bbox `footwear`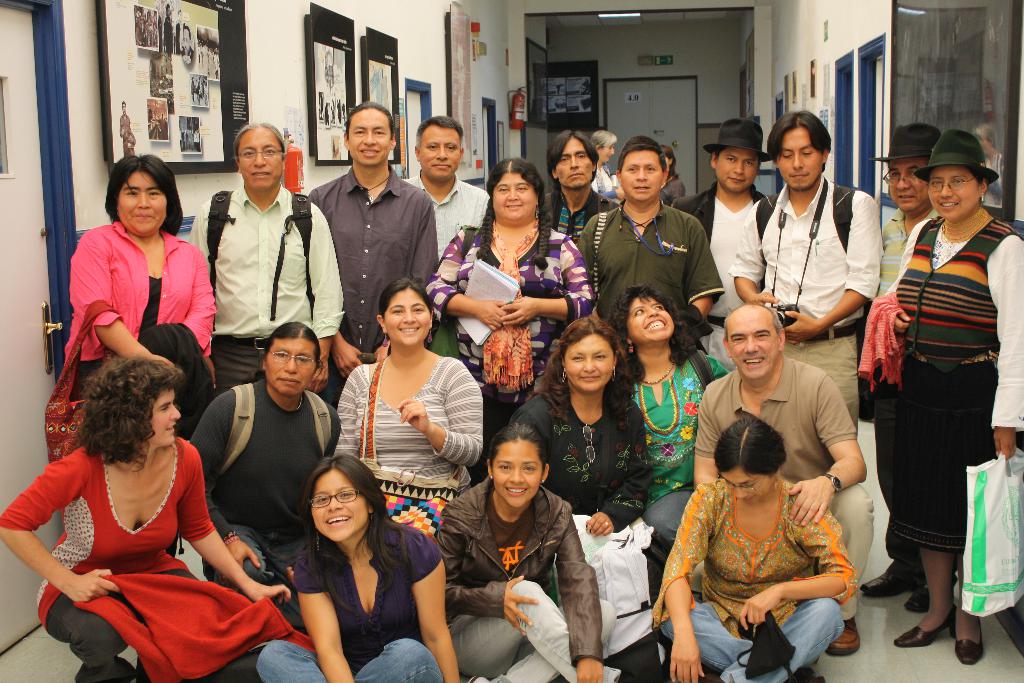
899, 604, 956, 649
